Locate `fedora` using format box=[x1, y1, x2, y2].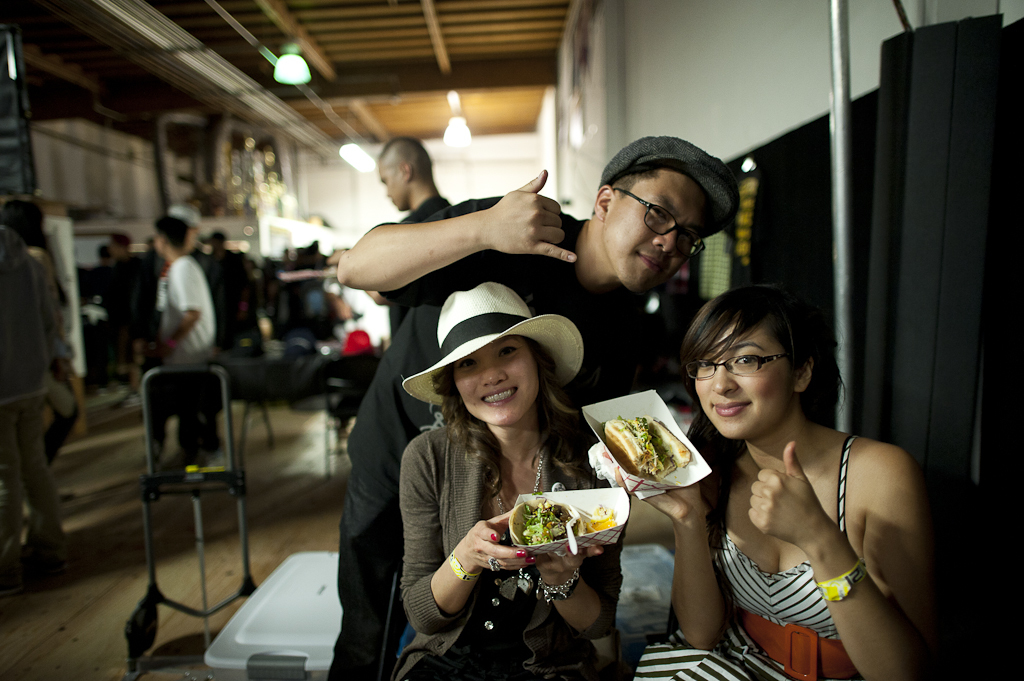
box=[401, 281, 583, 405].
